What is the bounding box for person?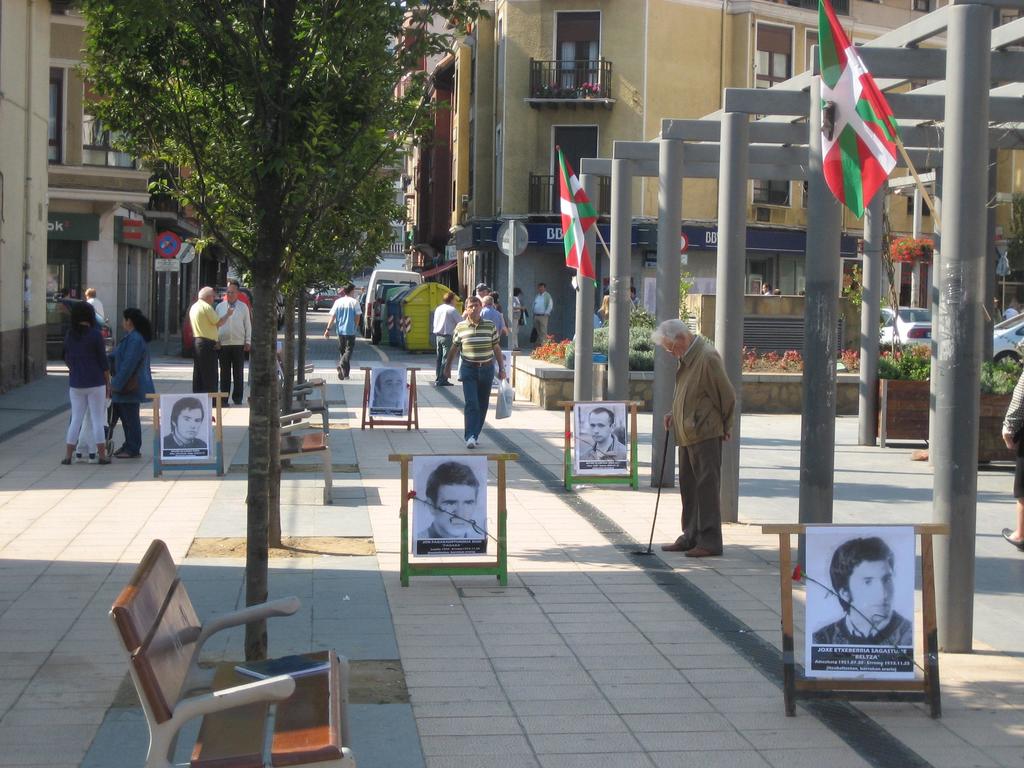
[164, 396, 209, 454].
